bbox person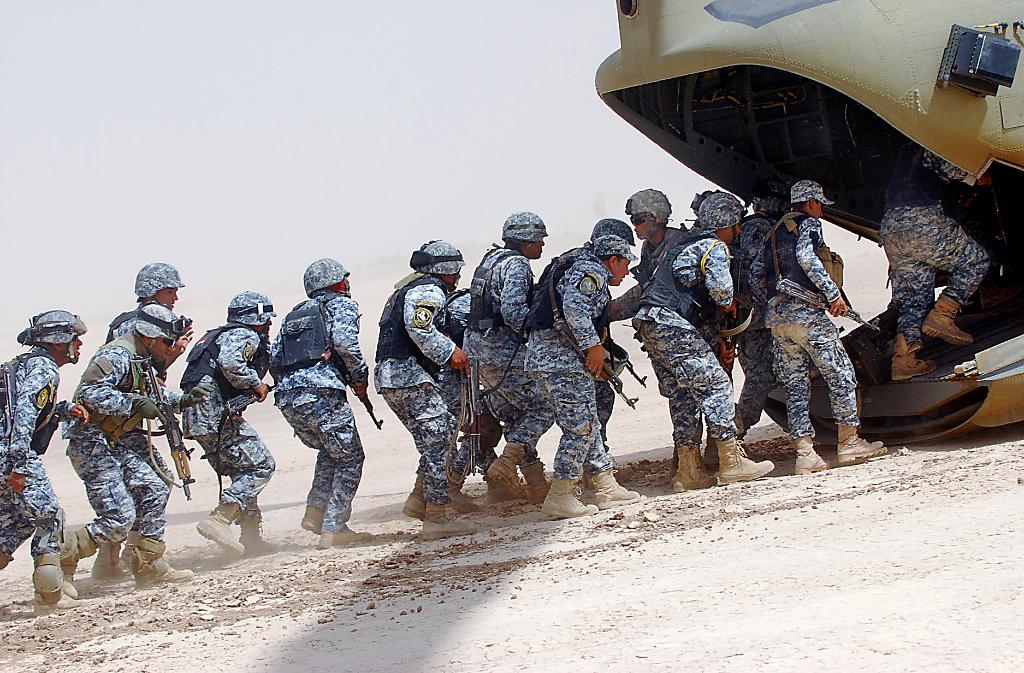
168, 279, 301, 567
